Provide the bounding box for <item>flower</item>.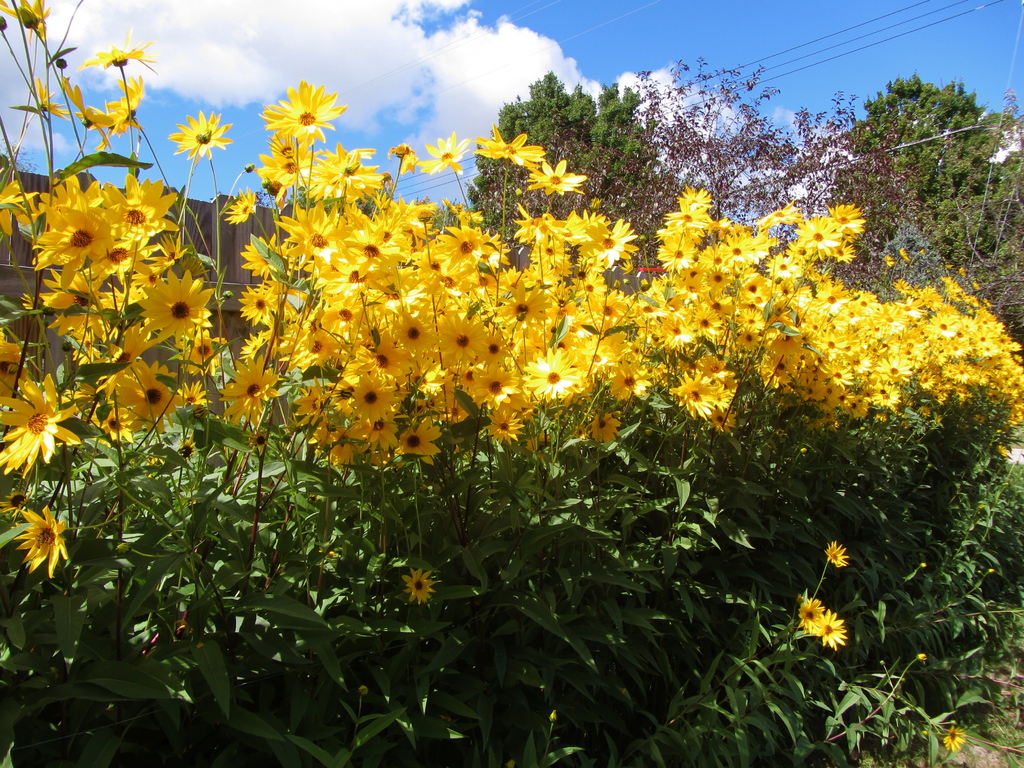
[left=10, top=506, right=68, bottom=582].
